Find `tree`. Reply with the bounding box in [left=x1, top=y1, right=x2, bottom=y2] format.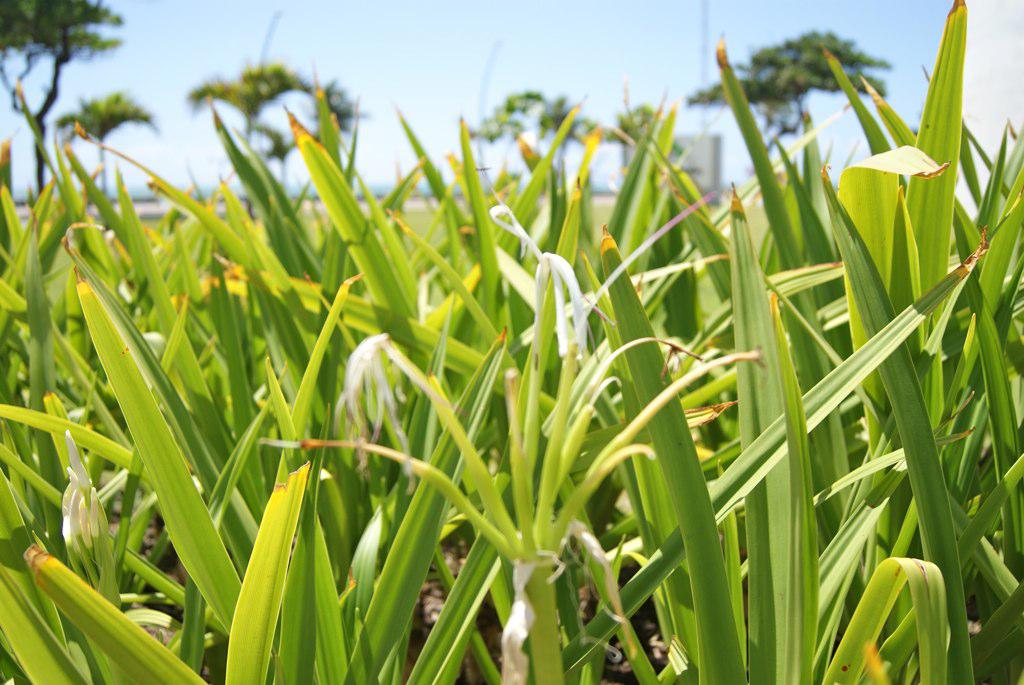
[left=204, top=66, right=372, bottom=172].
